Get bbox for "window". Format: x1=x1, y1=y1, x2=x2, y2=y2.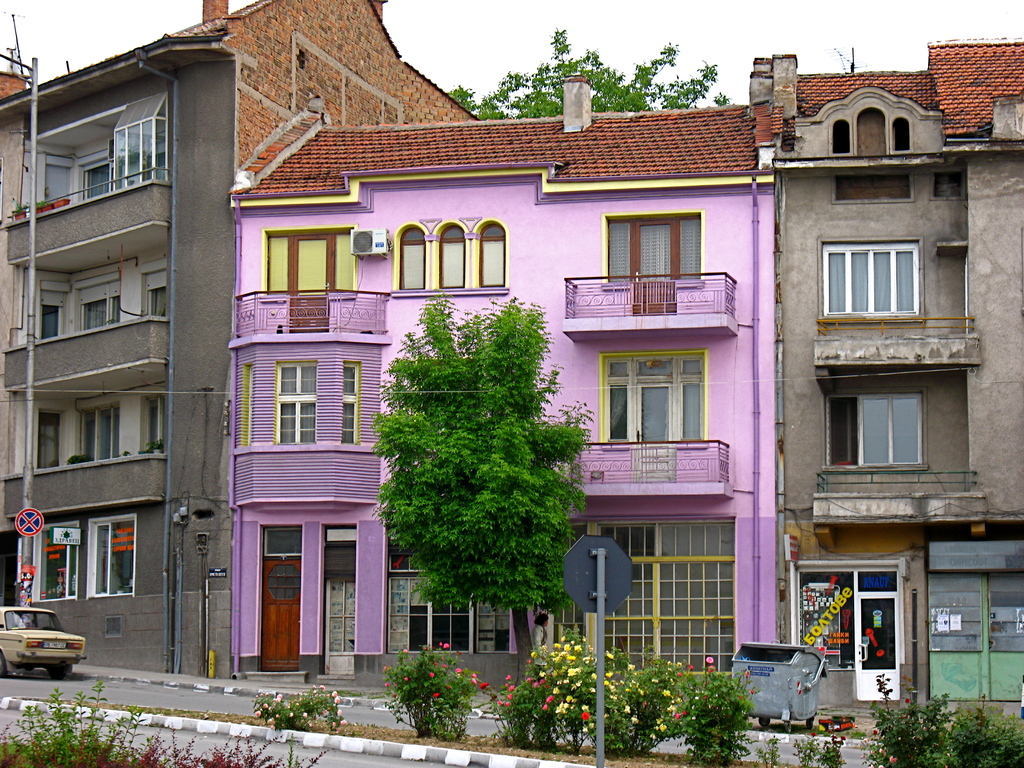
x1=608, y1=353, x2=707, y2=443.
